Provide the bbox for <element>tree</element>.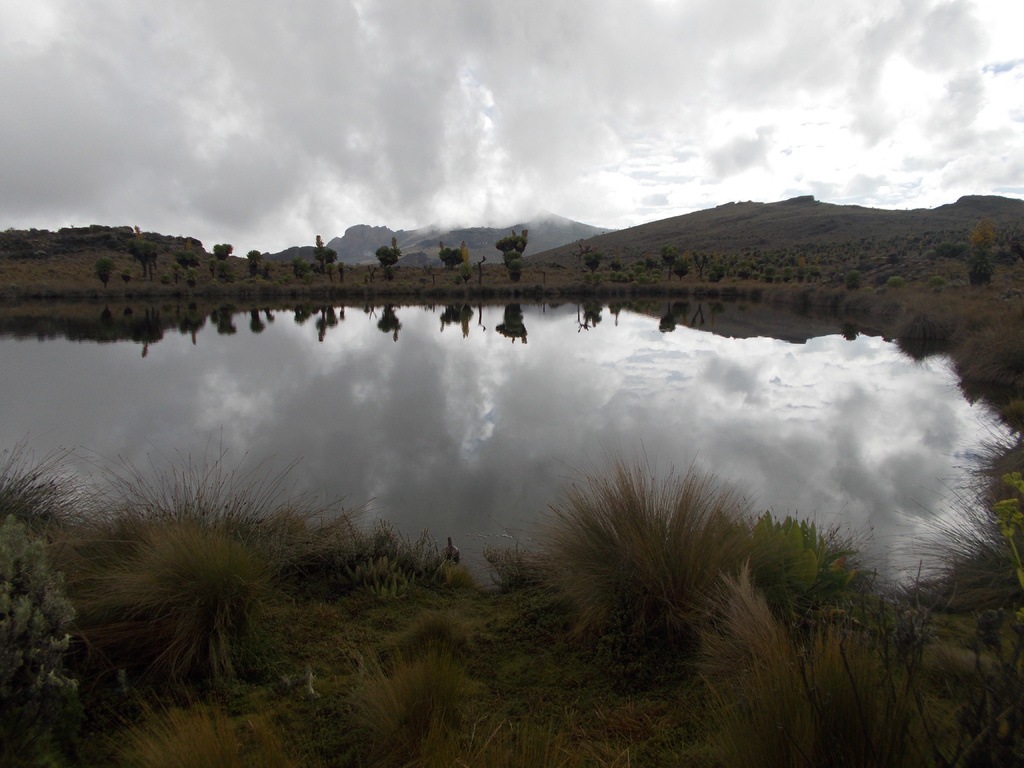
{"x1": 125, "y1": 236, "x2": 156, "y2": 273}.
